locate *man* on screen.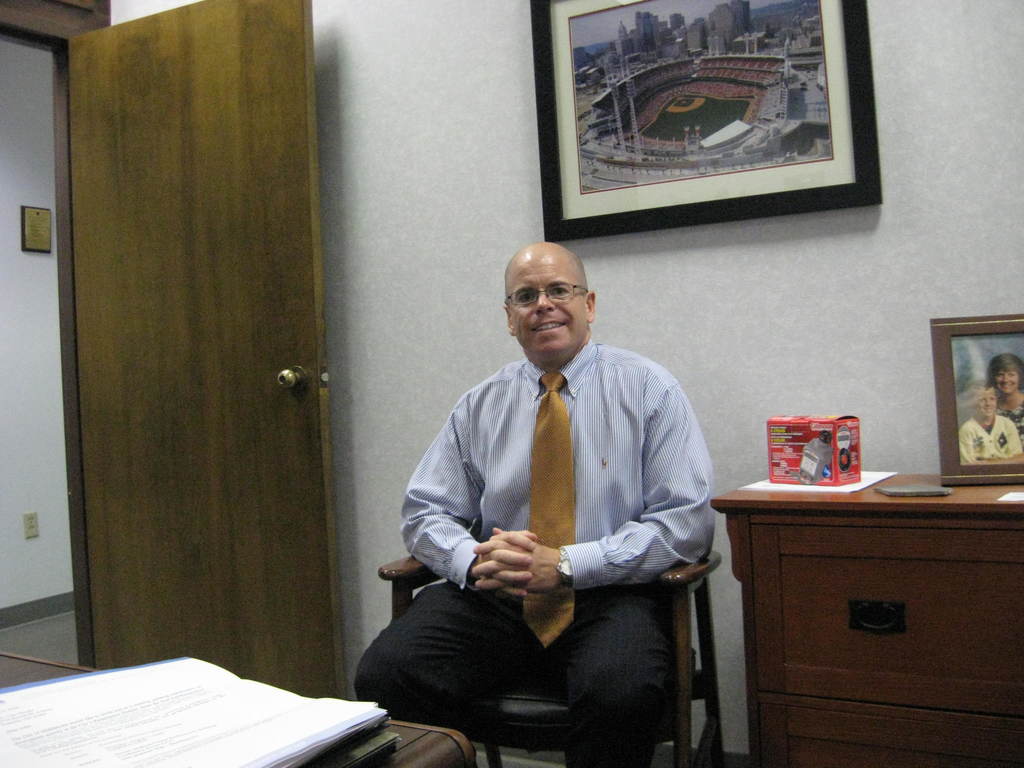
On screen at [left=398, top=250, right=727, bottom=762].
